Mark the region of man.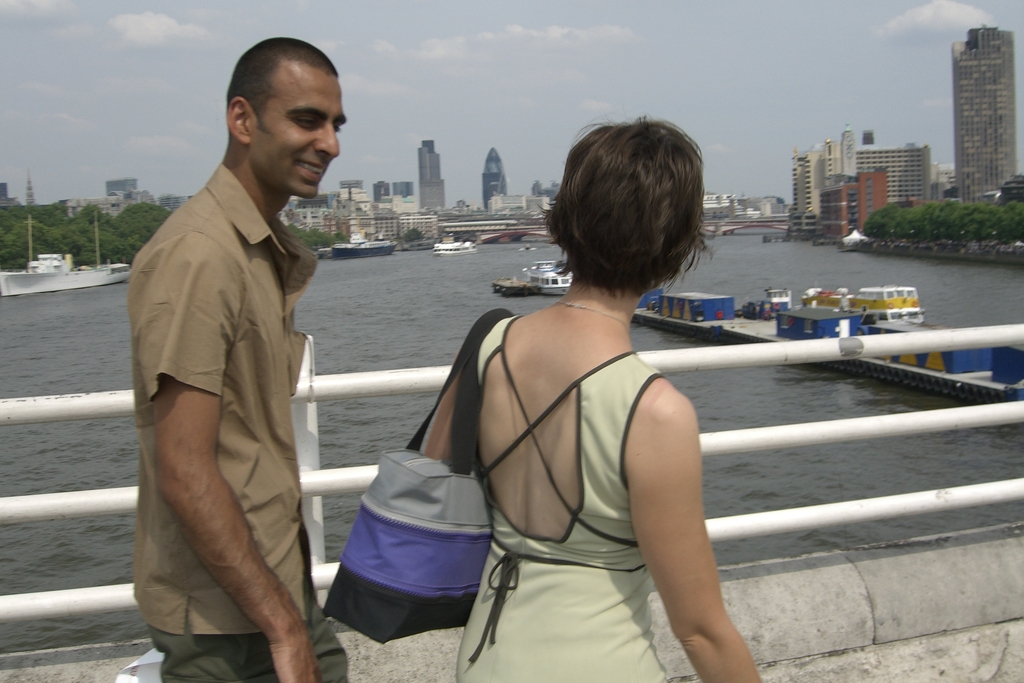
Region: [124, 55, 387, 675].
